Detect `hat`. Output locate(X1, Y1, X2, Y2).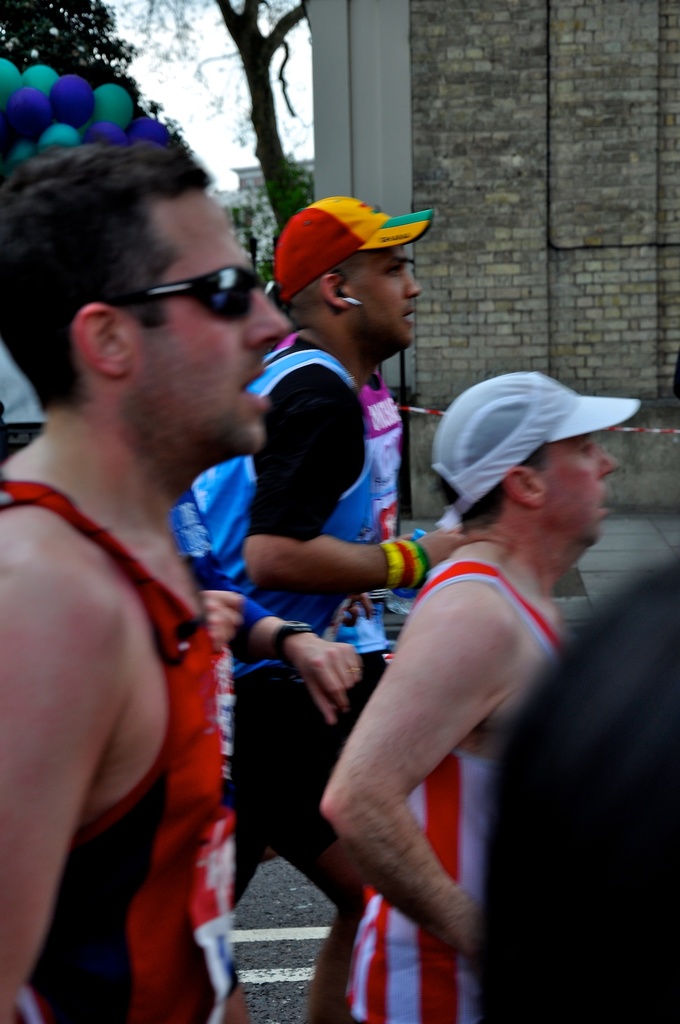
locate(276, 195, 436, 298).
